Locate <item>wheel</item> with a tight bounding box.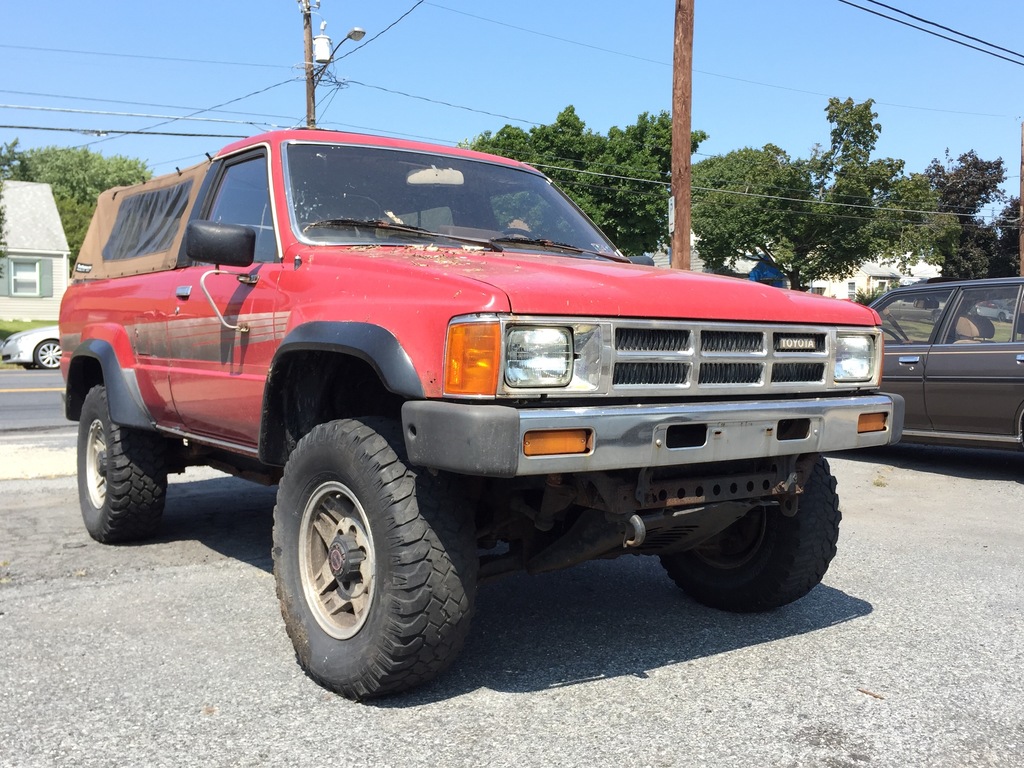
663/452/842/611.
